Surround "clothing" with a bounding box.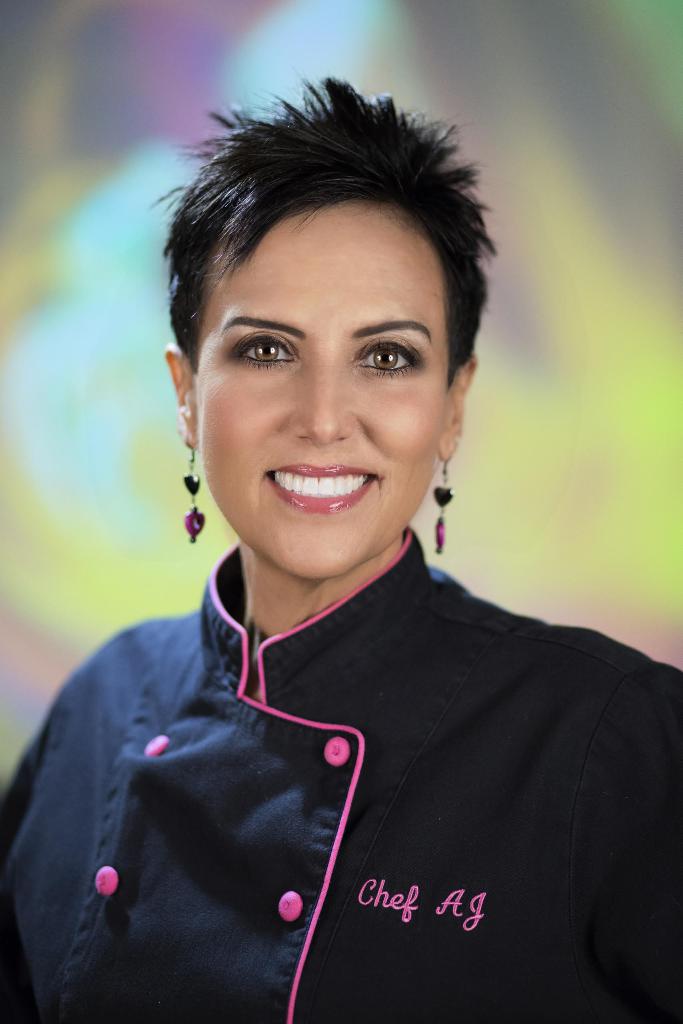
bbox=[33, 389, 657, 998].
